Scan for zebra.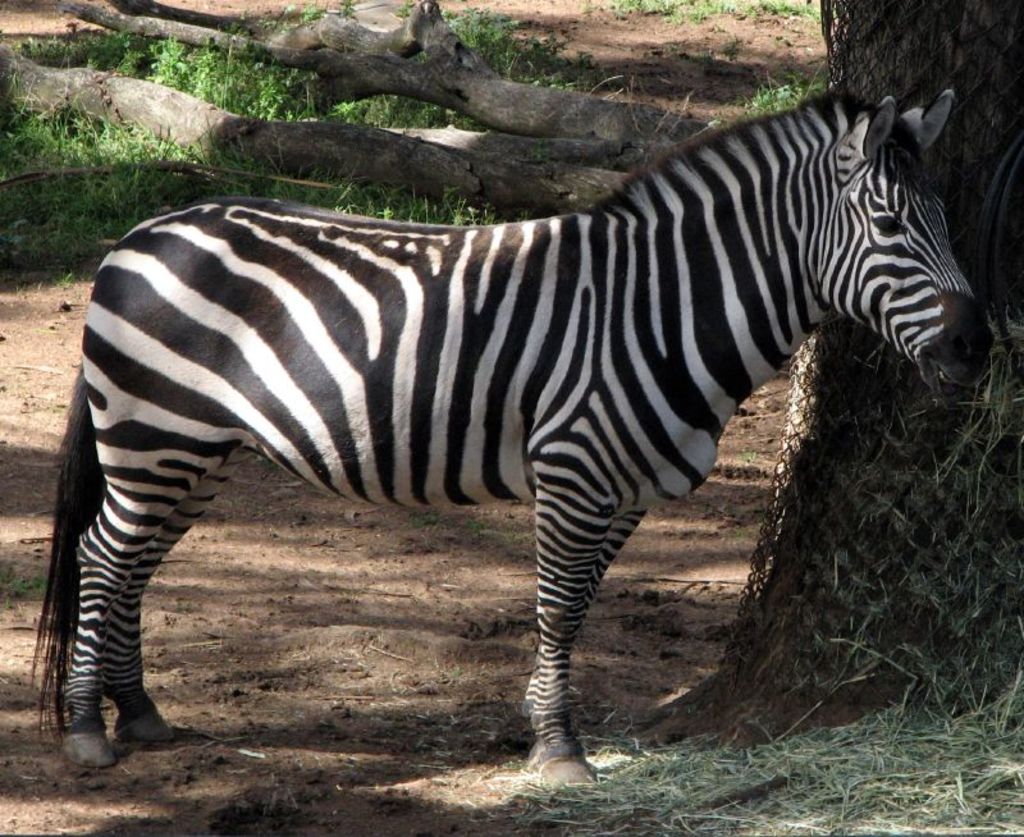
Scan result: 26:91:997:785.
